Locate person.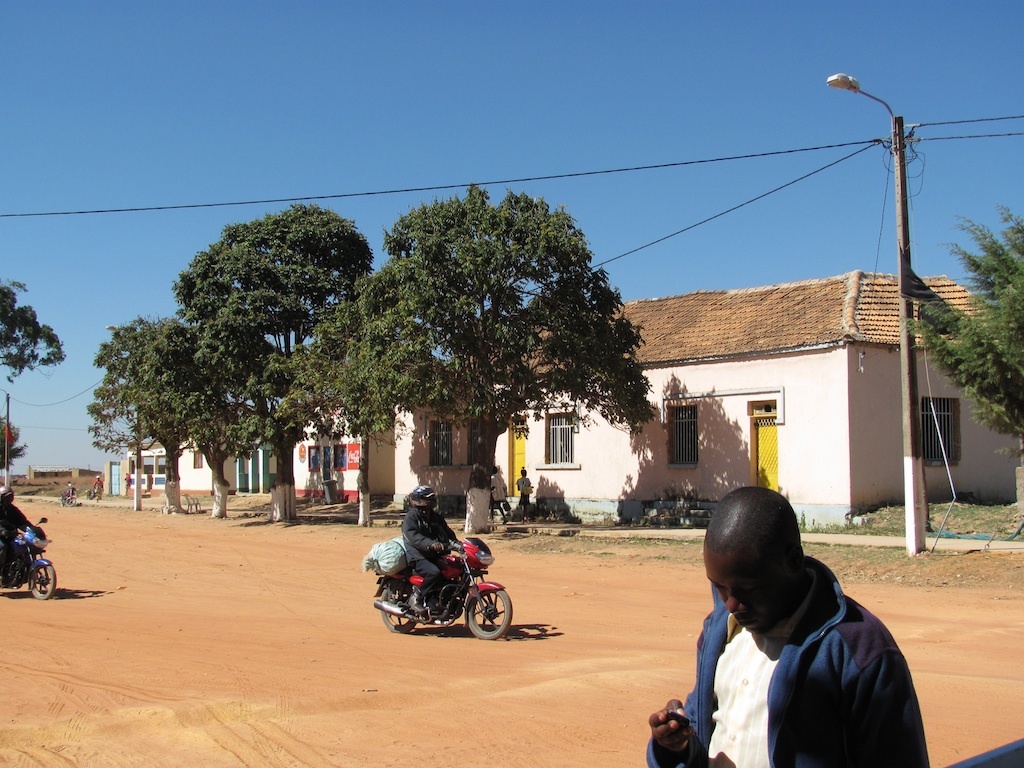
Bounding box: select_region(487, 465, 511, 521).
